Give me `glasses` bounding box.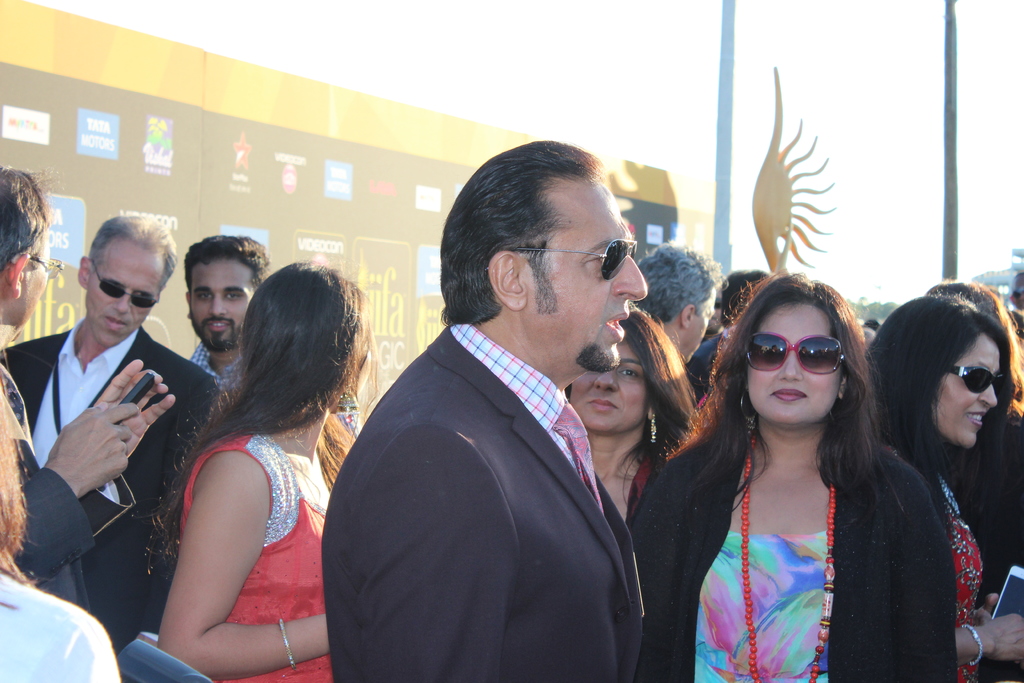
[x1=744, y1=331, x2=852, y2=382].
